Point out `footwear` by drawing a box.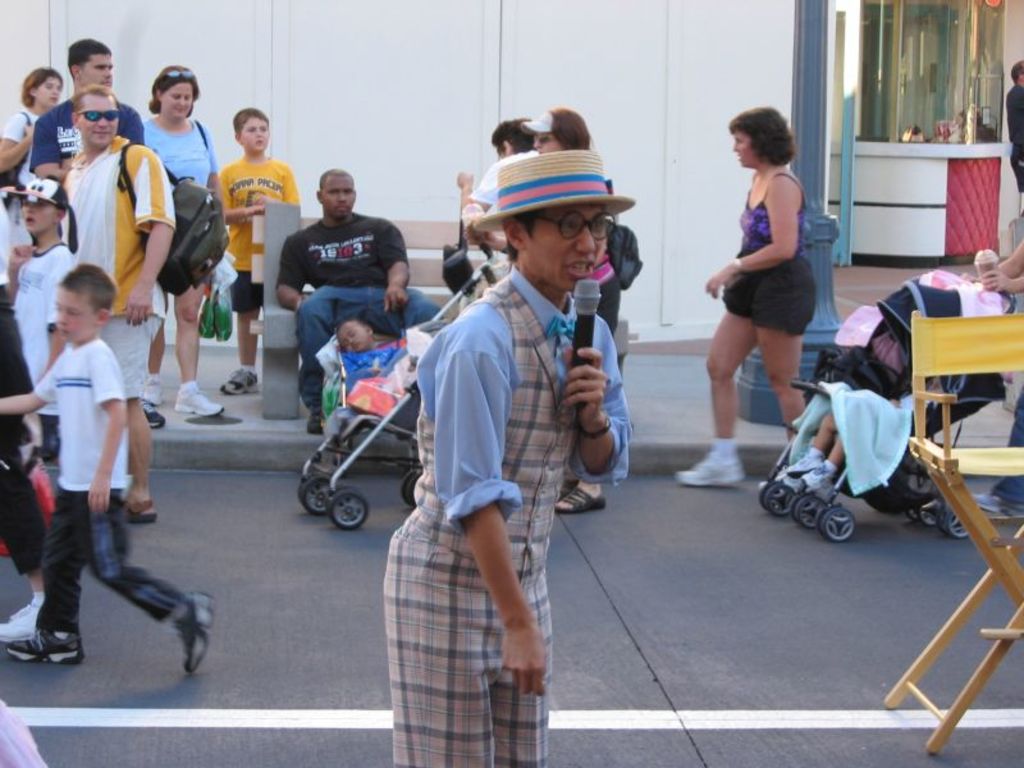
BBox(969, 486, 1023, 527).
